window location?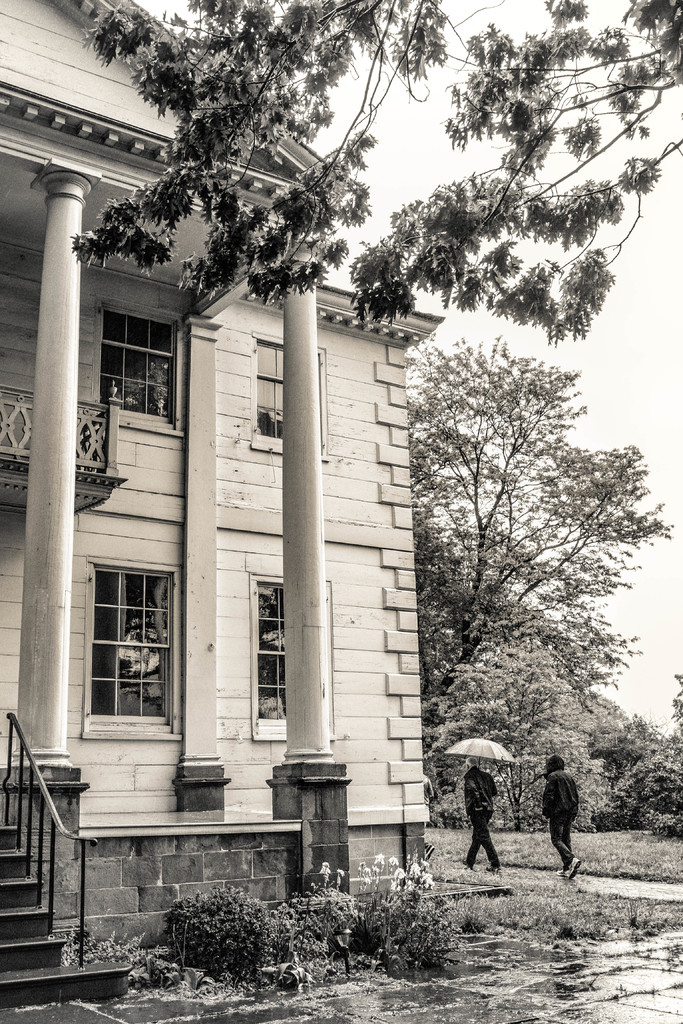
pyautogui.locateOnScreen(94, 294, 183, 436)
